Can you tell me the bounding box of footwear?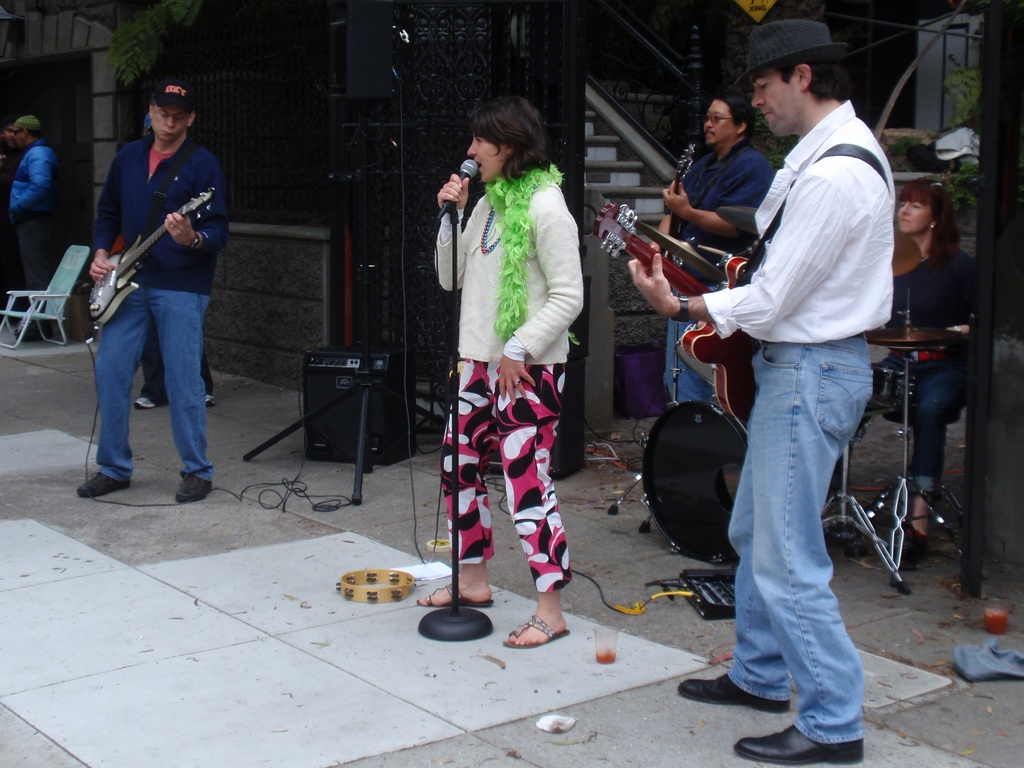
[left=133, top=394, right=154, bottom=410].
